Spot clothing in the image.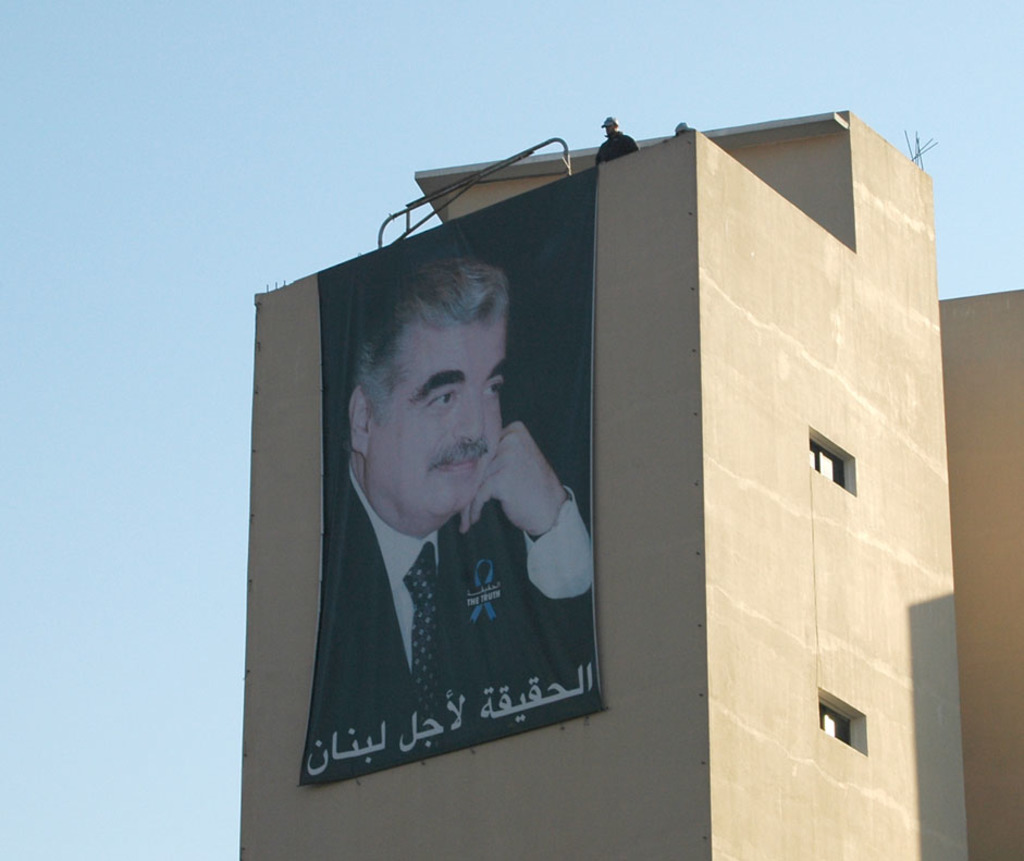
clothing found at 348, 432, 594, 709.
